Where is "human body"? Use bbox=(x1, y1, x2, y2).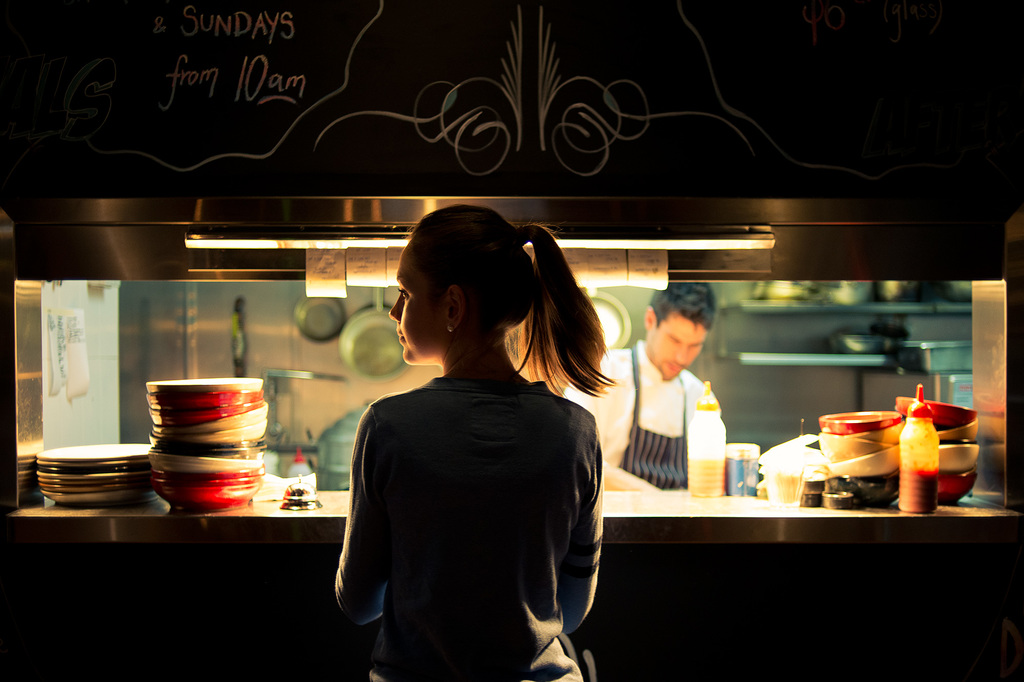
bbox=(564, 337, 726, 491).
